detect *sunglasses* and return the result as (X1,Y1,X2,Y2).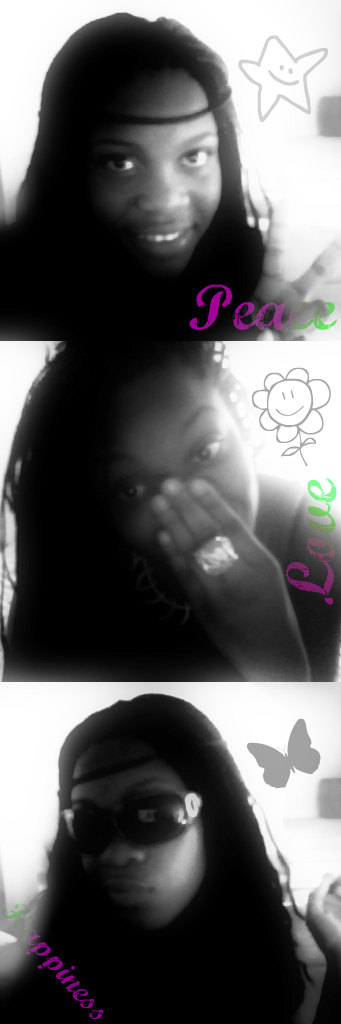
(63,790,219,846).
